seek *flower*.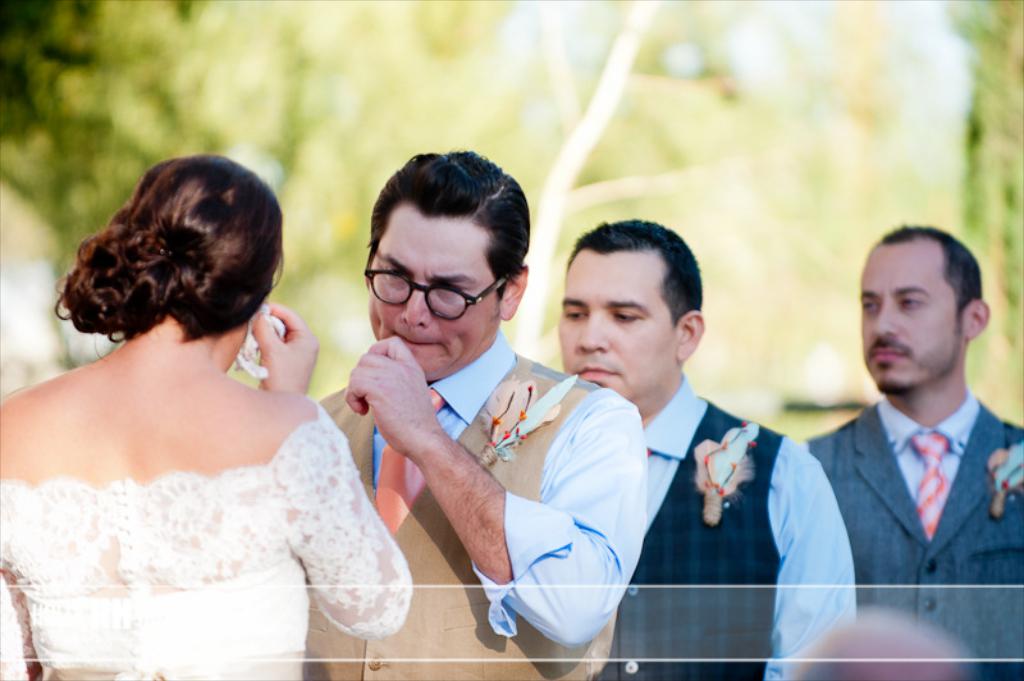
Rect(518, 426, 527, 439).
